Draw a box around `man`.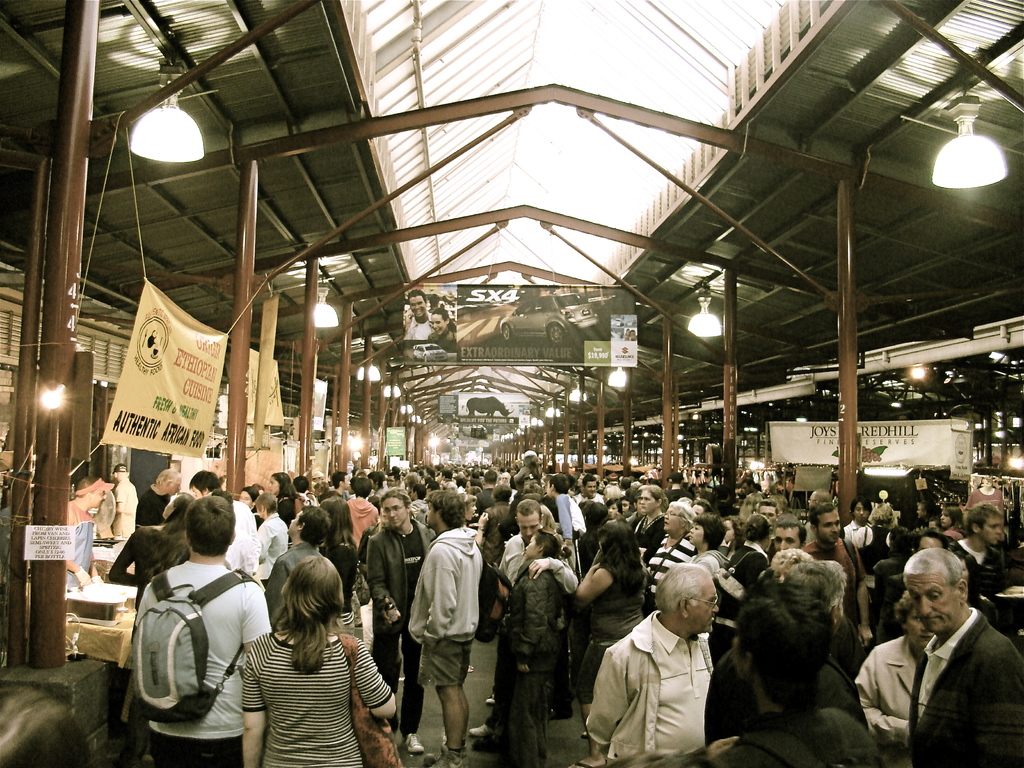
<region>131, 456, 179, 524</region>.
